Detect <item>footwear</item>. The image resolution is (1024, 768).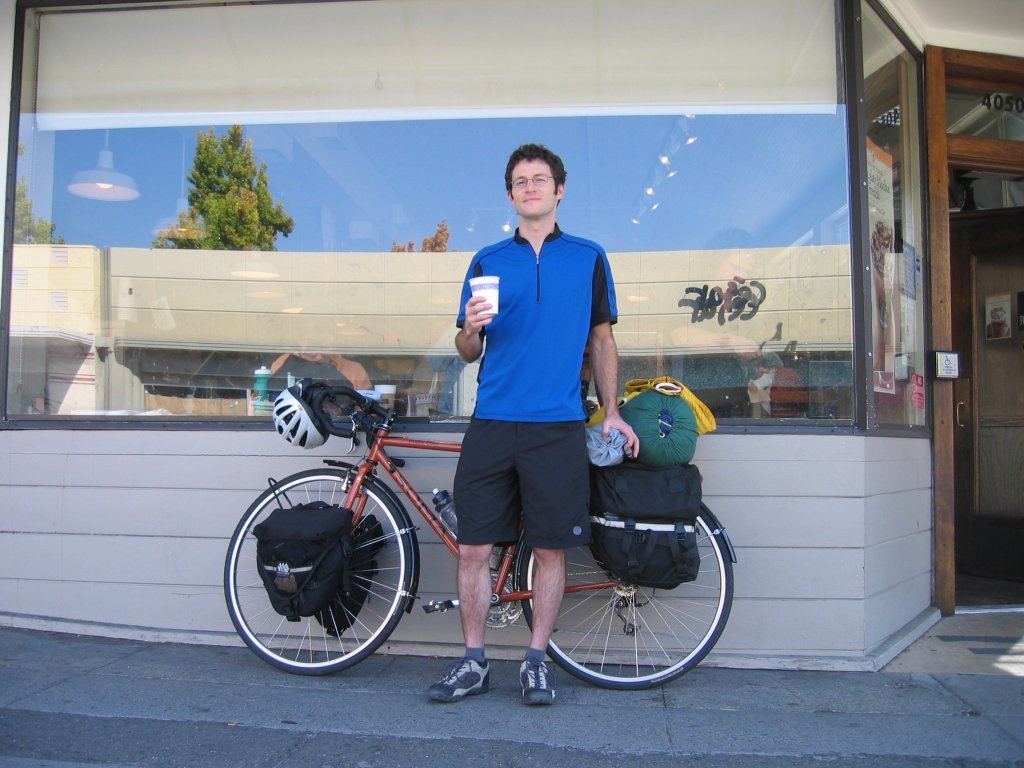
(left=423, top=656, right=488, bottom=702).
